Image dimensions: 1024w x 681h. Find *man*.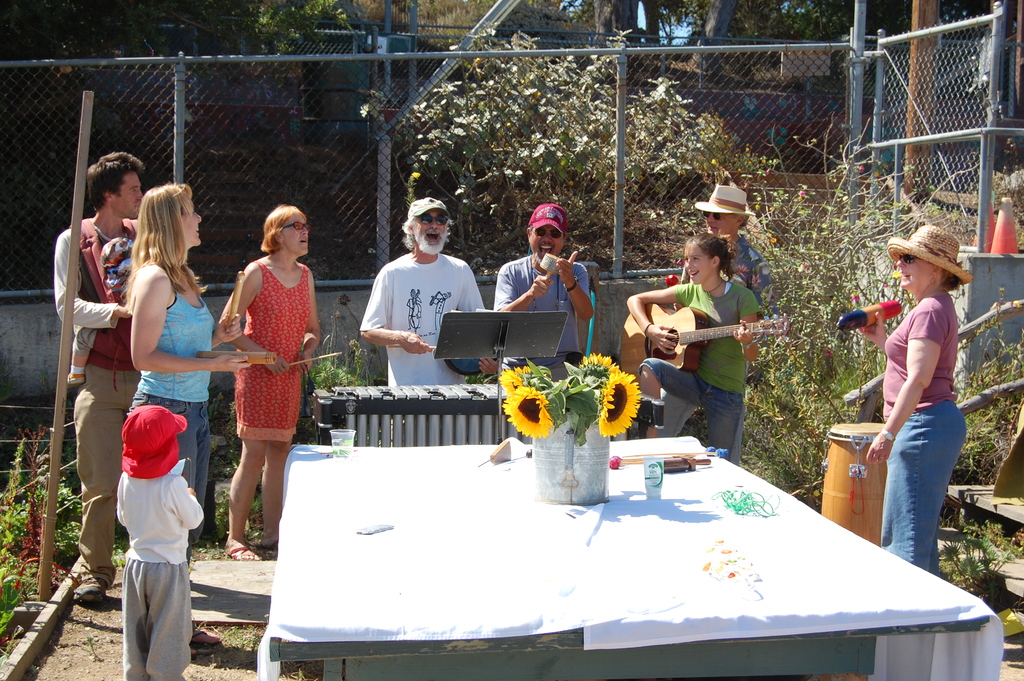
(47,147,147,604).
